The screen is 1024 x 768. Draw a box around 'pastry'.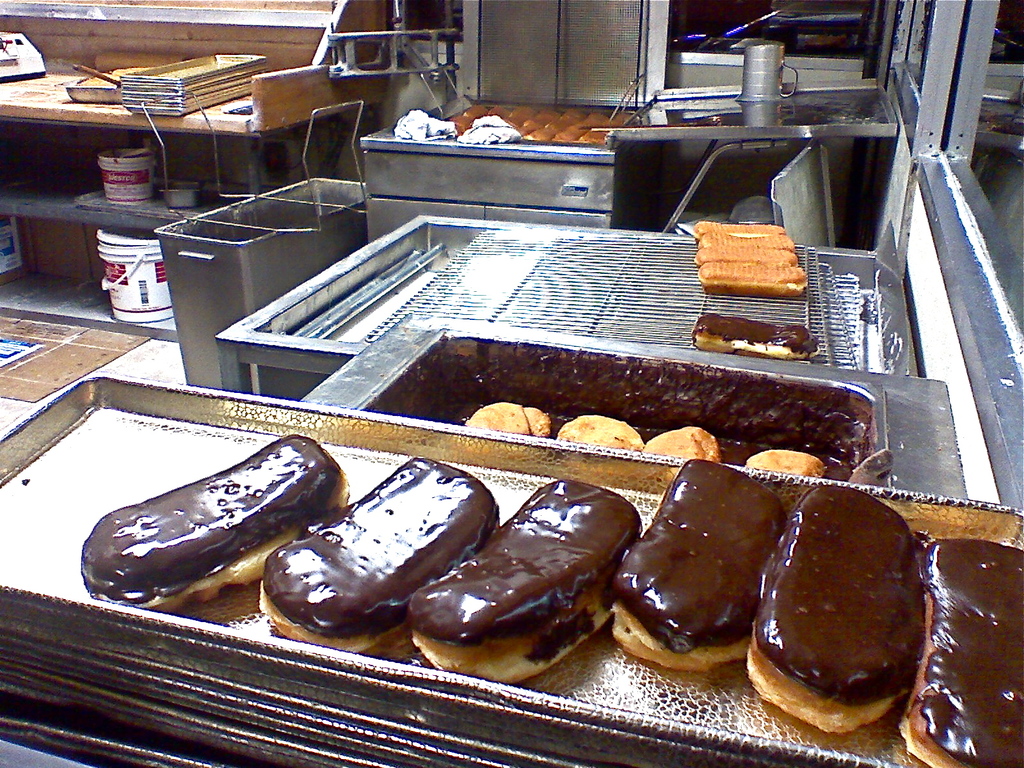
[x1=752, y1=449, x2=818, y2=478].
